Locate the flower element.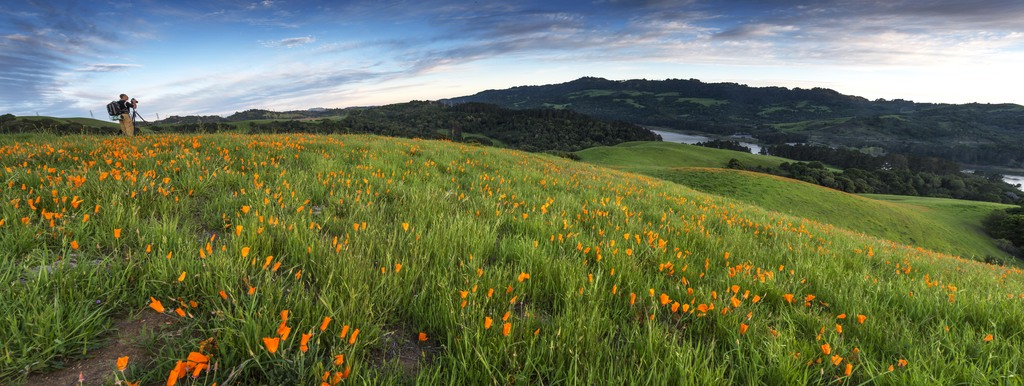
Element bbox: bbox(332, 247, 340, 253).
